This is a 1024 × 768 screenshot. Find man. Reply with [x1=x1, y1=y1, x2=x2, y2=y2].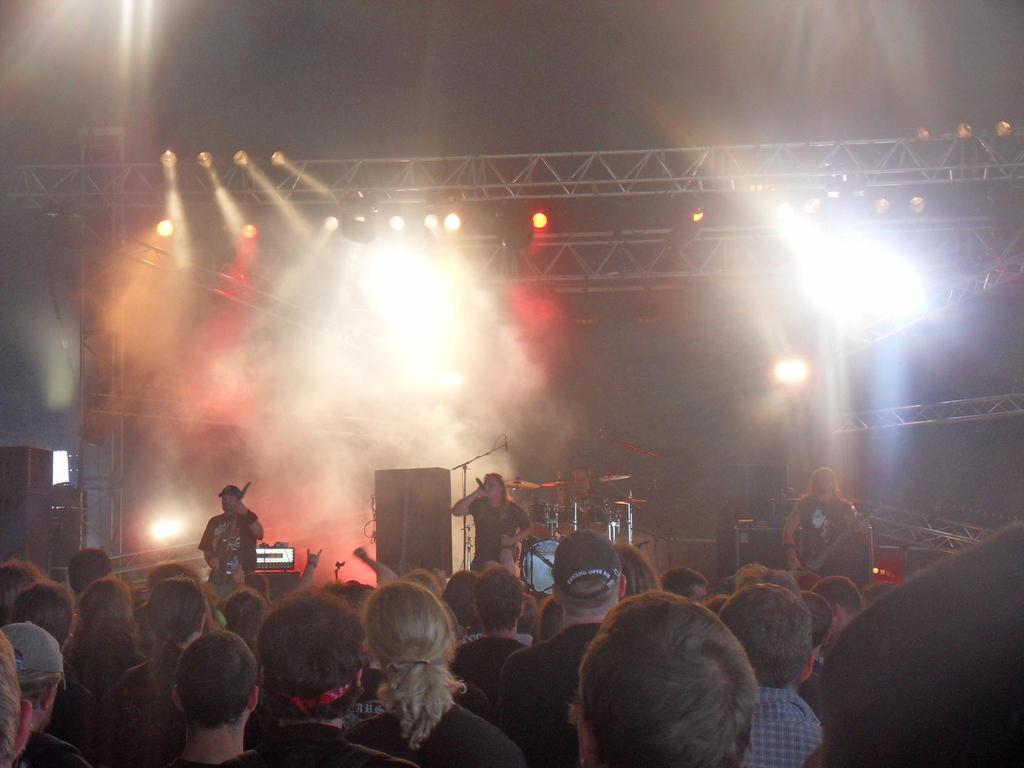
[x1=452, y1=469, x2=534, y2=581].
